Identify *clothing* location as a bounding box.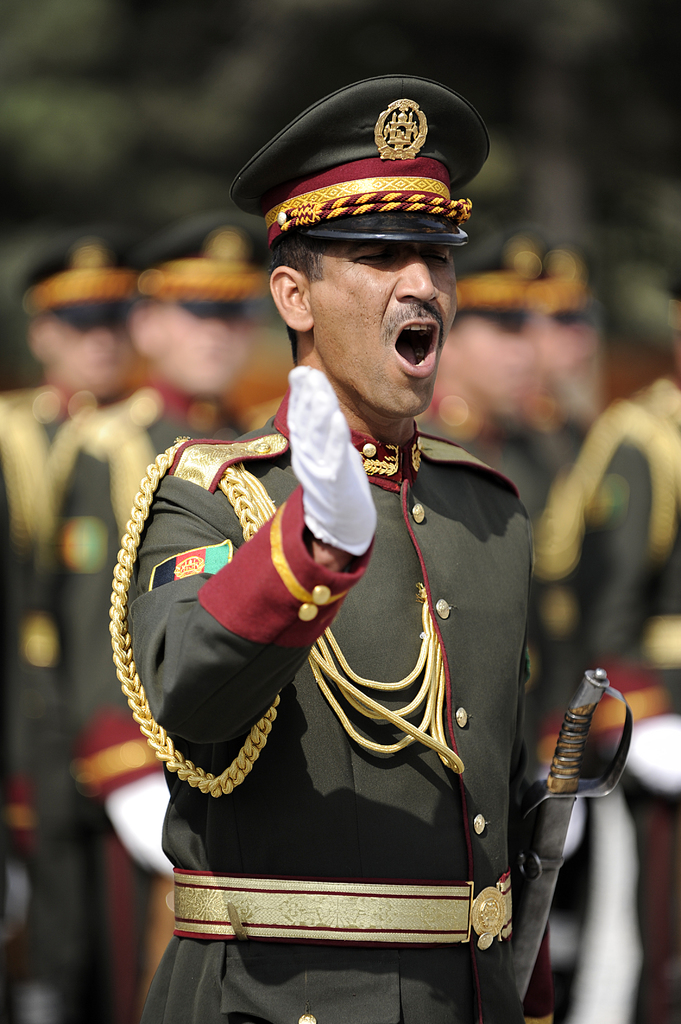
[left=53, top=370, right=256, bottom=1020].
